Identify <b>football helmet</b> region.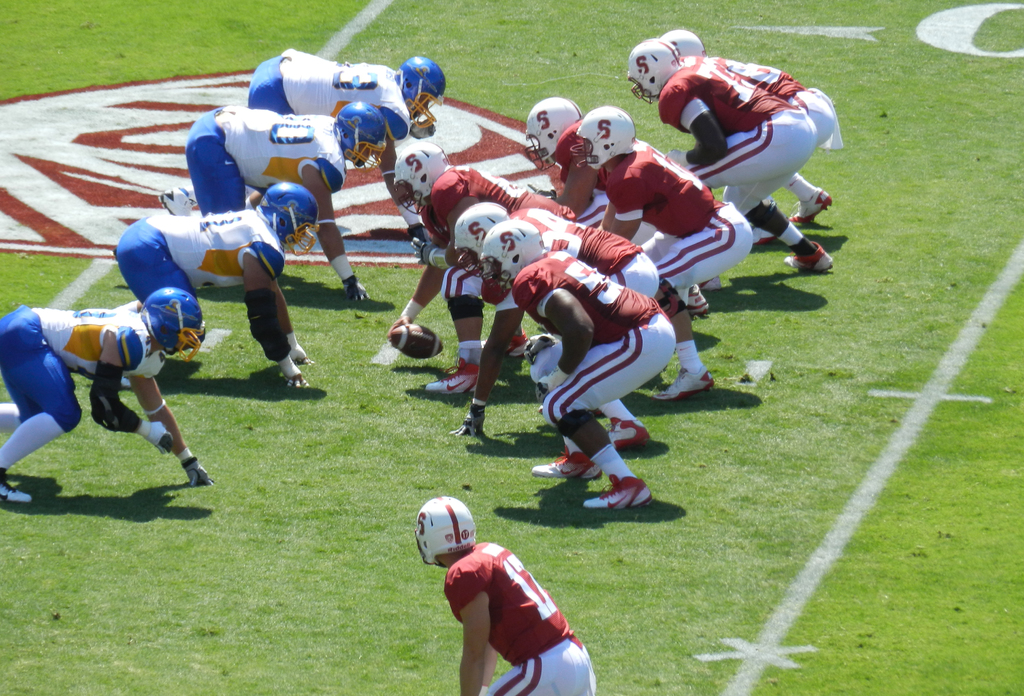
Region: left=454, top=198, right=509, bottom=279.
